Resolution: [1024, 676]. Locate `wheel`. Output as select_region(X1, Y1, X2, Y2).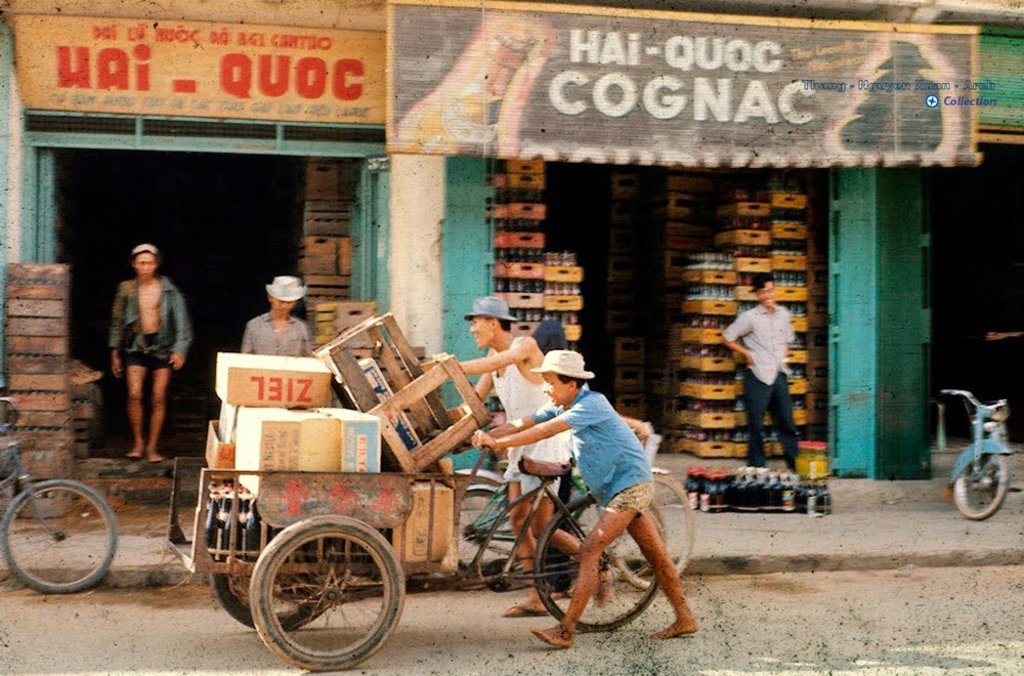
select_region(482, 553, 516, 596).
